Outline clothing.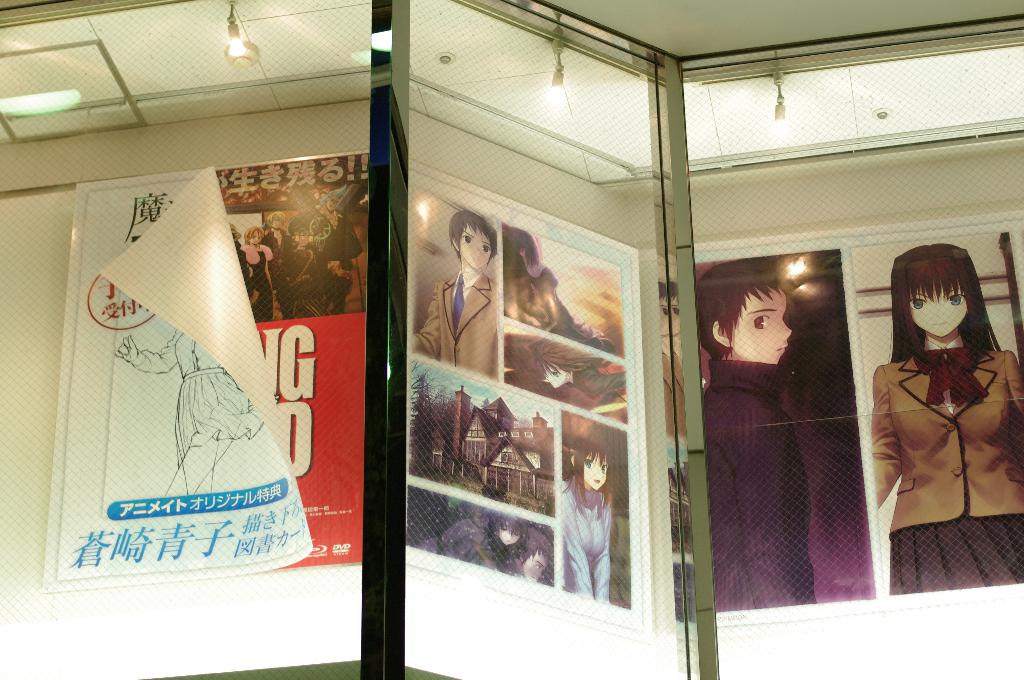
Outline: detection(129, 325, 260, 465).
